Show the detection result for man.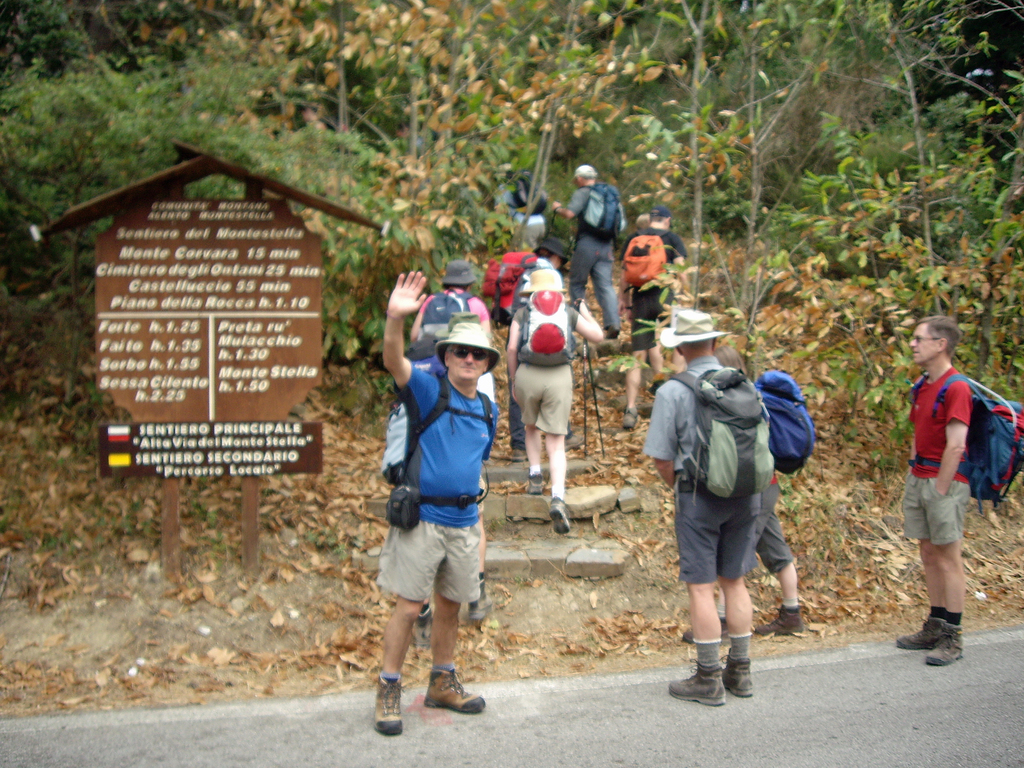
x1=400, y1=254, x2=500, y2=395.
